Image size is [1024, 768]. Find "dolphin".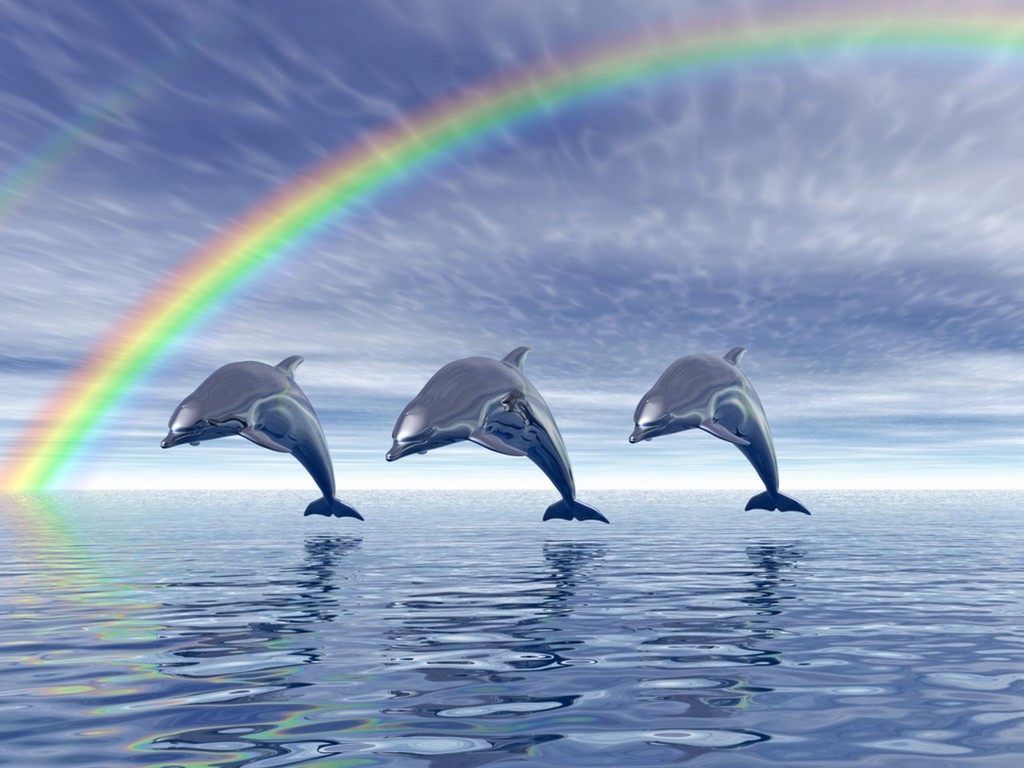
(left=626, top=344, right=812, bottom=518).
